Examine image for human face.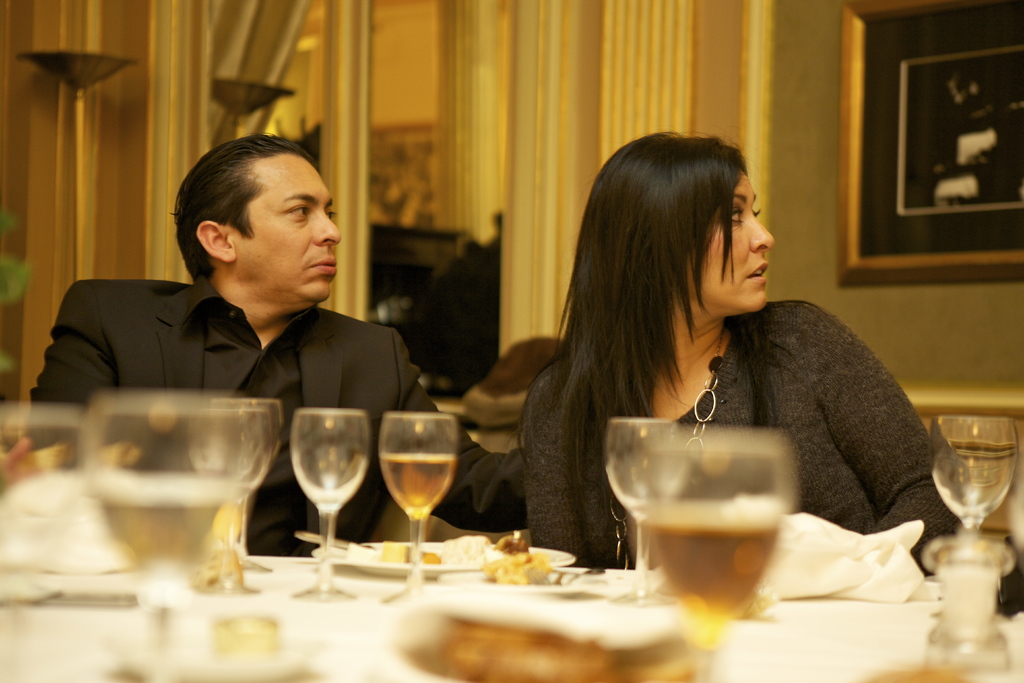
Examination result: <region>685, 167, 772, 309</region>.
